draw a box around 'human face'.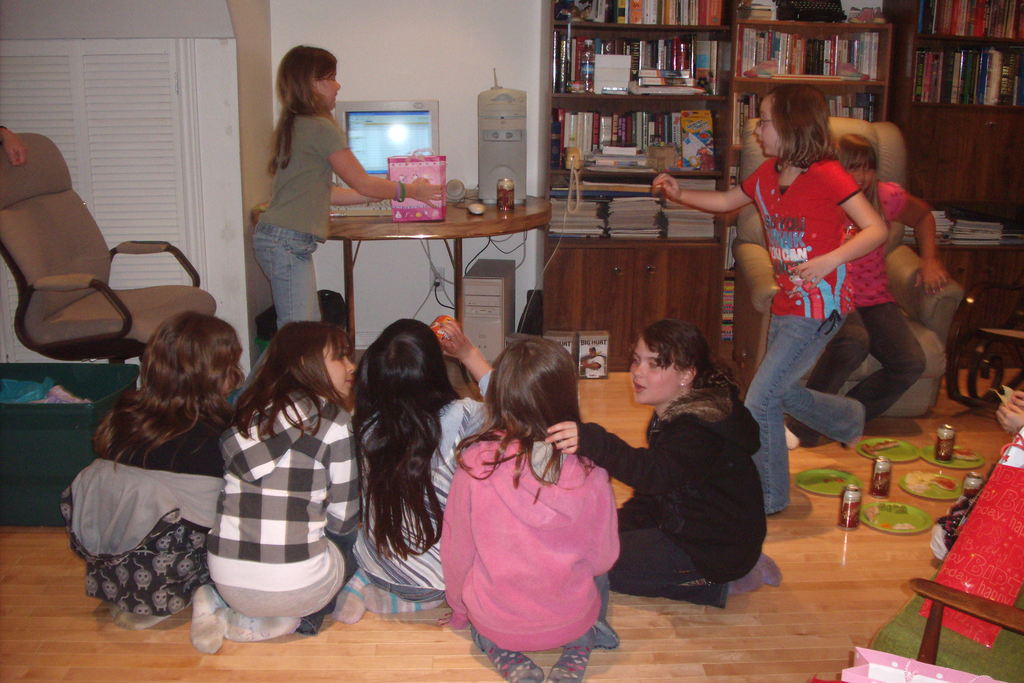
(left=632, top=339, right=688, bottom=406).
